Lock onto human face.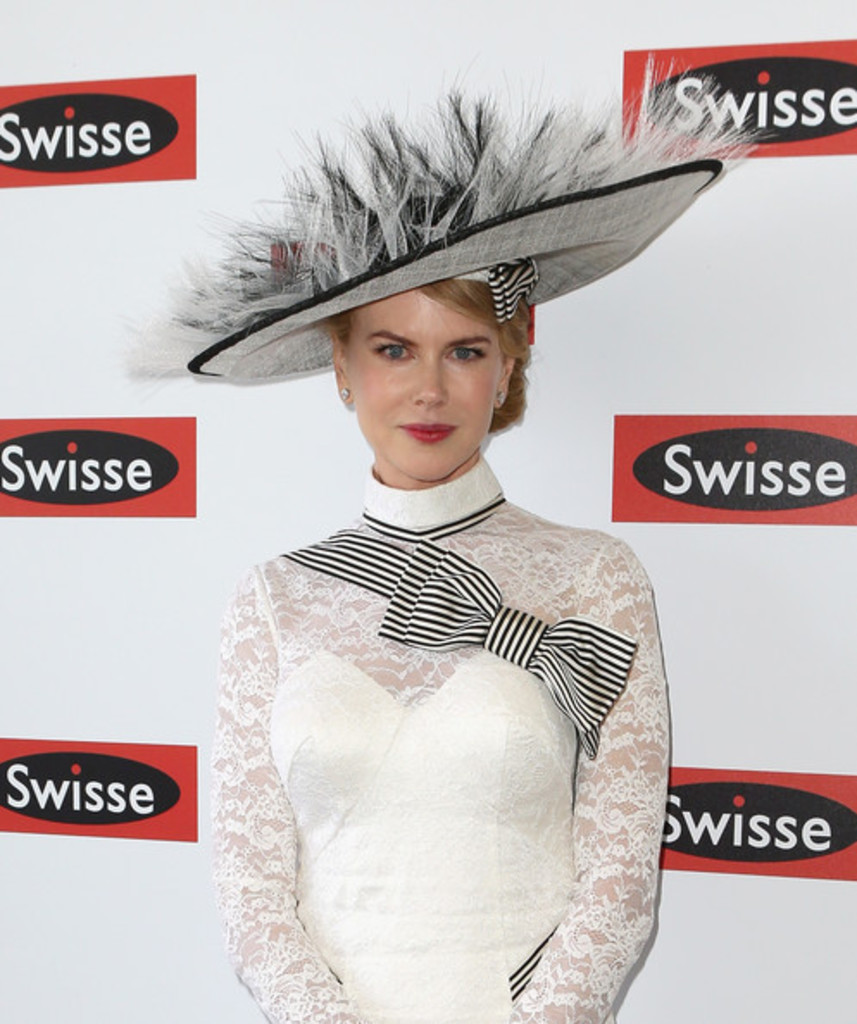
Locked: crop(343, 291, 509, 479).
